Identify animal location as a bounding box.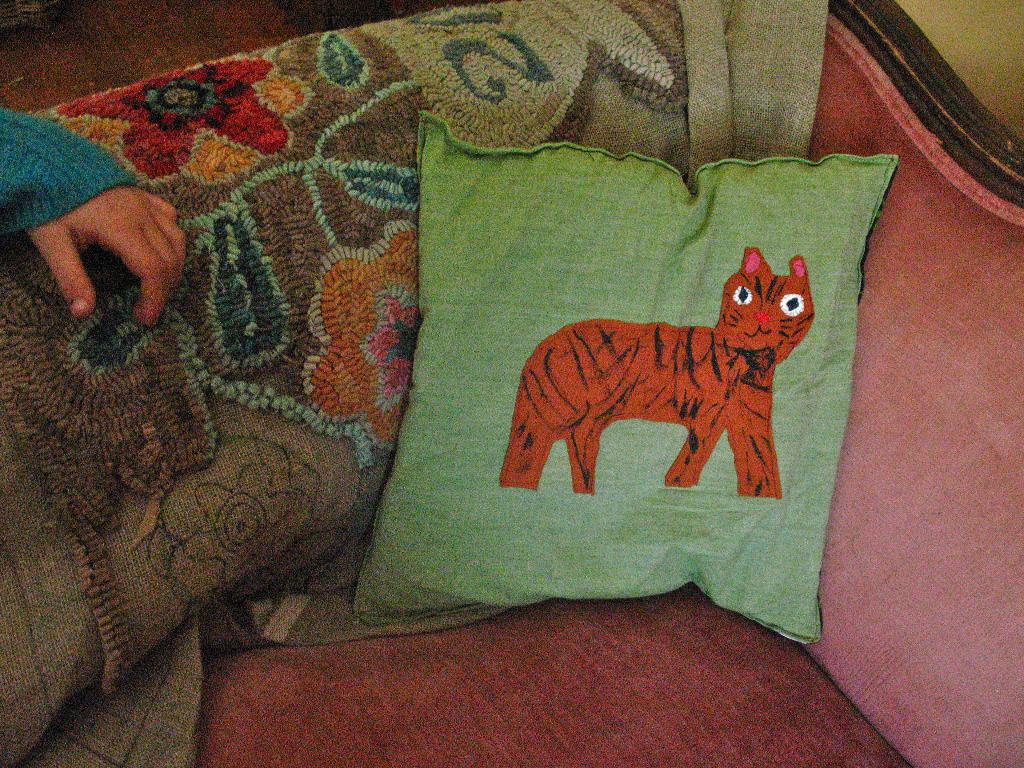
locate(499, 247, 817, 499).
